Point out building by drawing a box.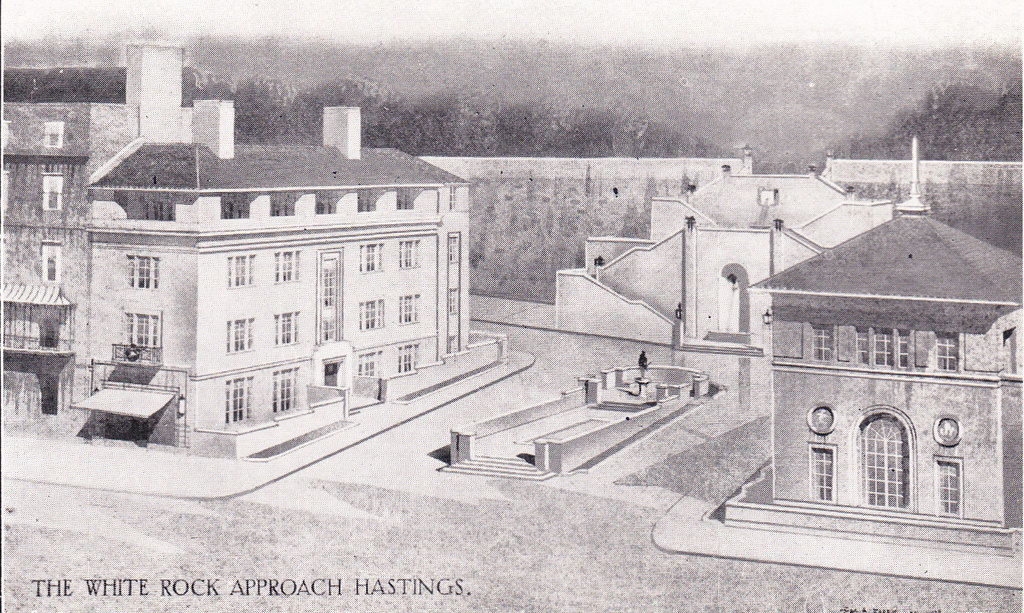
<region>0, 40, 511, 463</region>.
